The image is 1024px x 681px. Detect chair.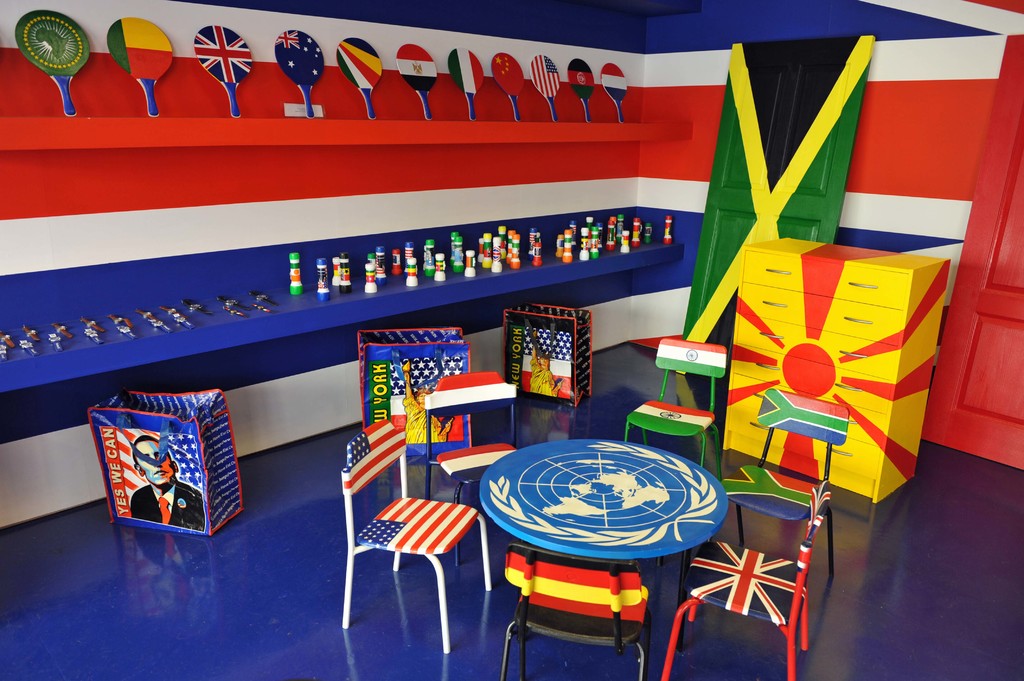
Detection: <region>422, 364, 520, 566</region>.
